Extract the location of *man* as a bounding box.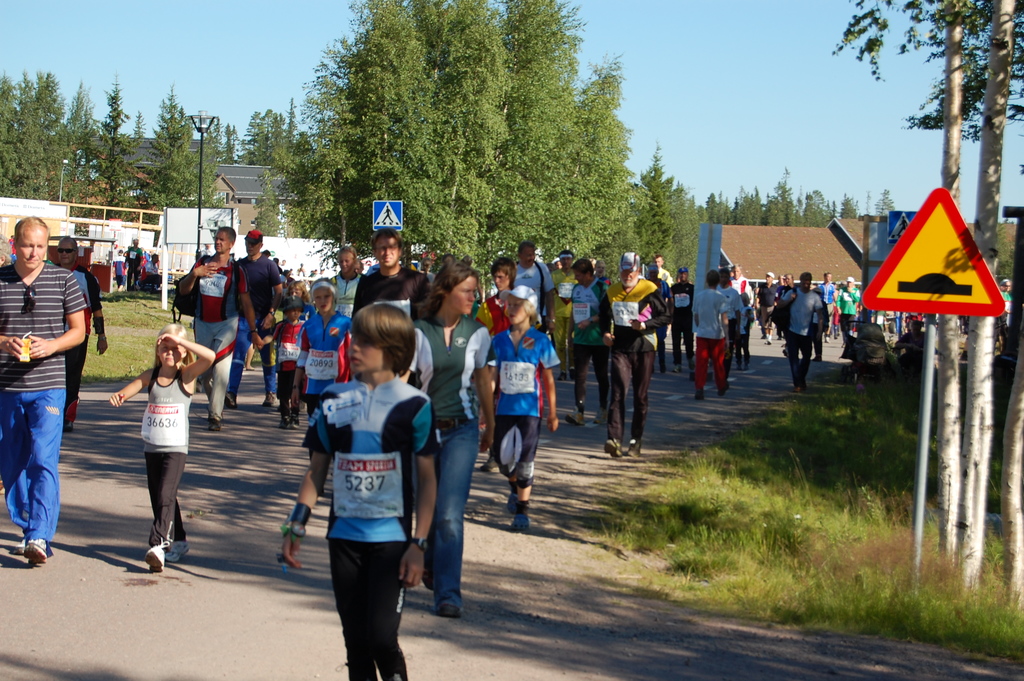
[x1=177, y1=224, x2=268, y2=434].
